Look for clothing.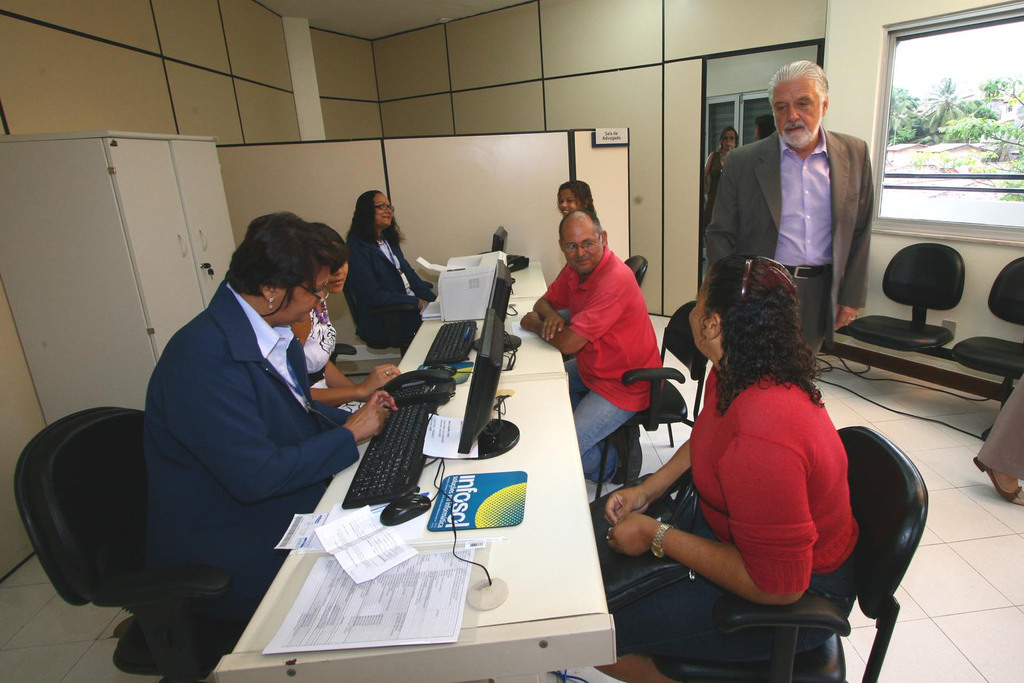
Found: detection(707, 134, 866, 360).
